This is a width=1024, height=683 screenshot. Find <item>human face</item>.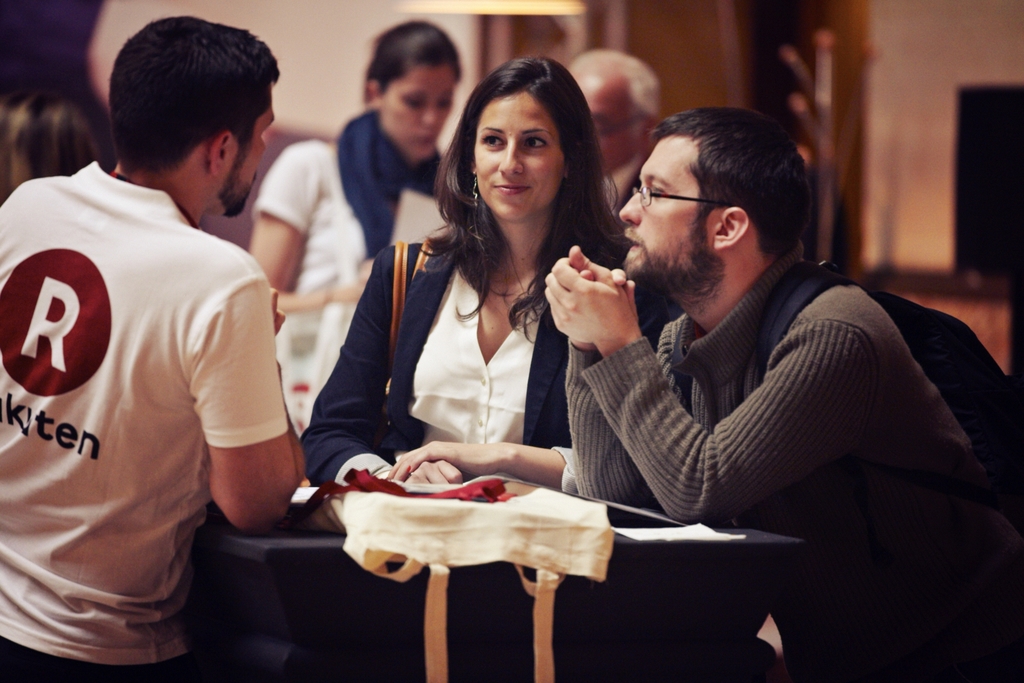
Bounding box: detection(474, 90, 568, 224).
